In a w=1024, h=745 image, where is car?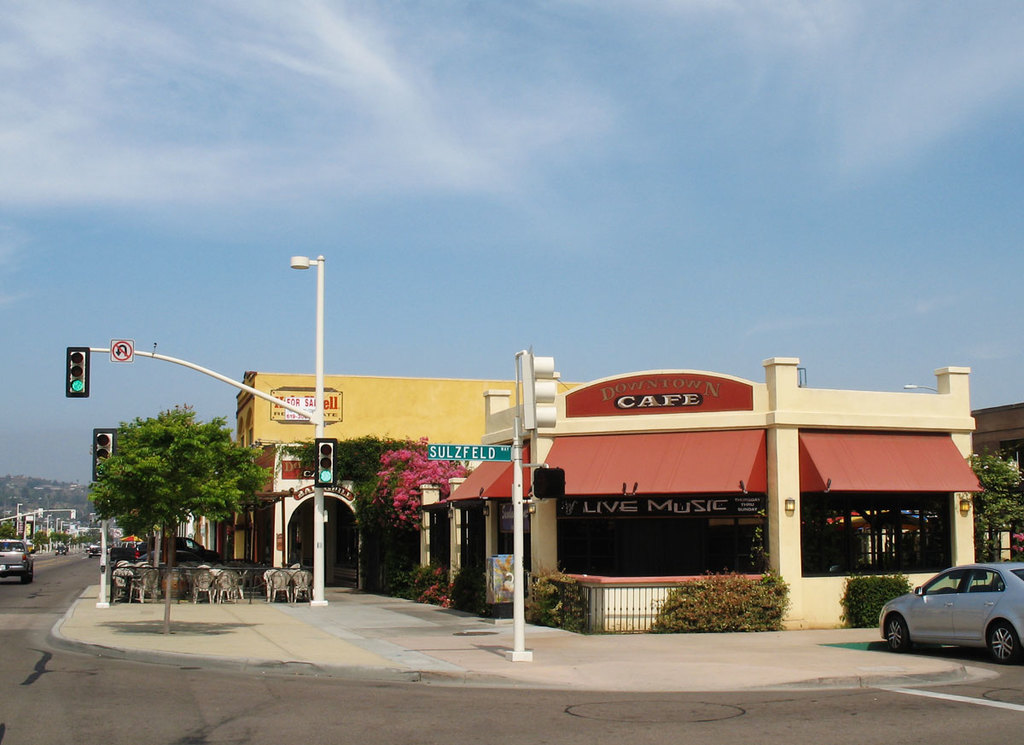
box=[144, 535, 219, 567].
